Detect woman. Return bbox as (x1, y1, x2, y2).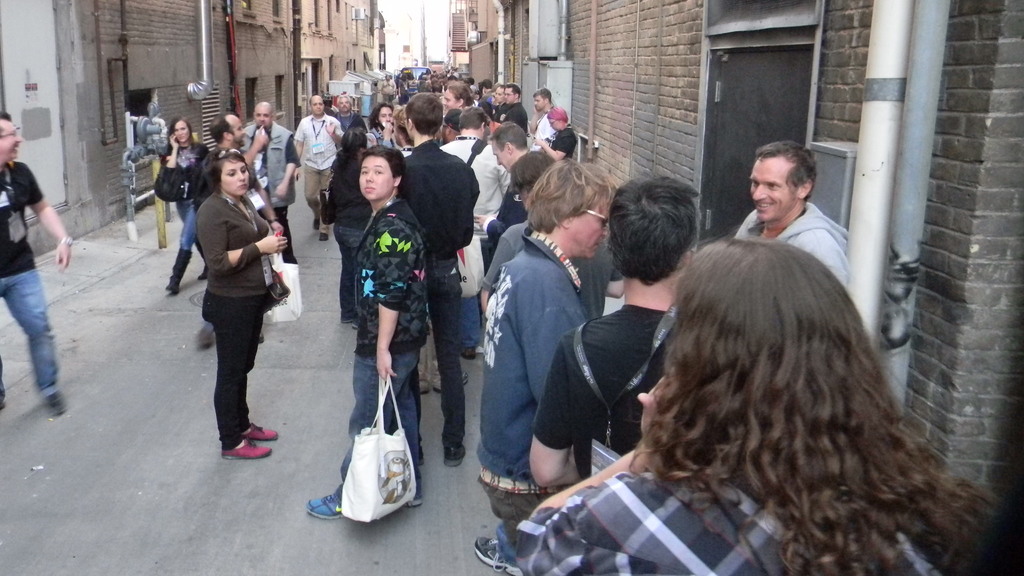
(164, 115, 210, 289).
